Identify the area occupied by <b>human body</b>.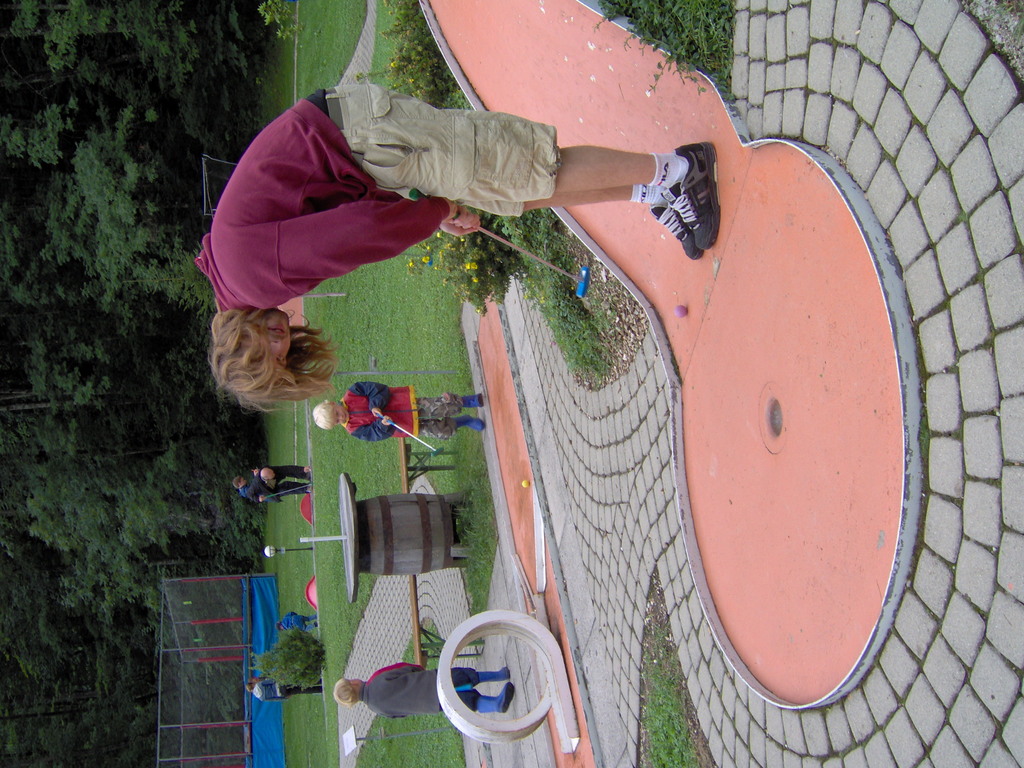
Area: [312, 383, 483, 440].
